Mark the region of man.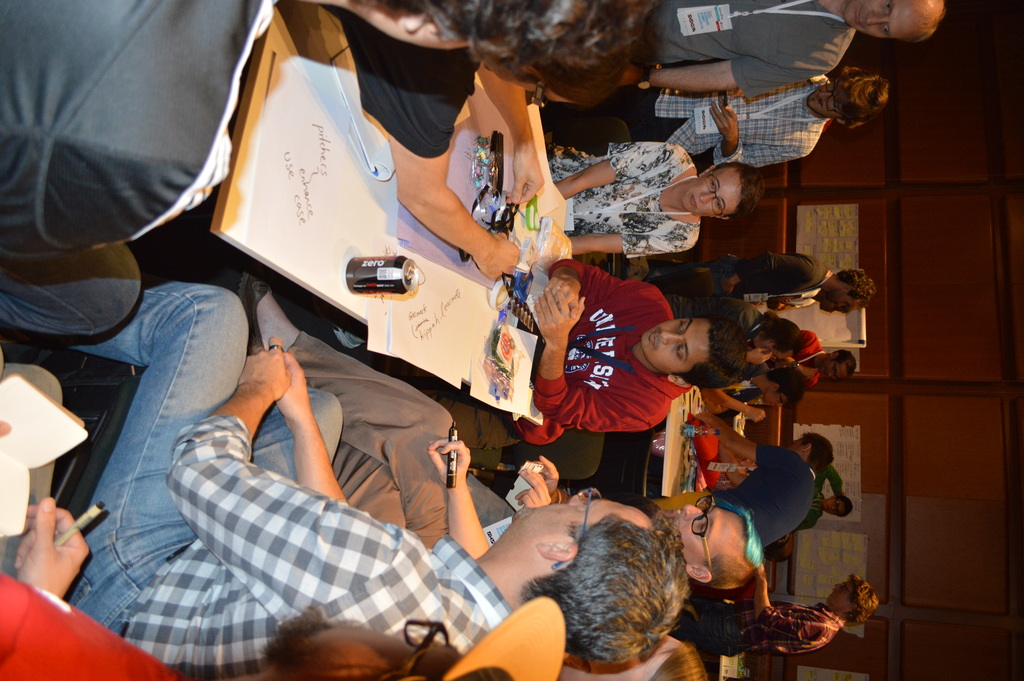
Region: [x1=539, y1=62, x2=892, y2=173].
